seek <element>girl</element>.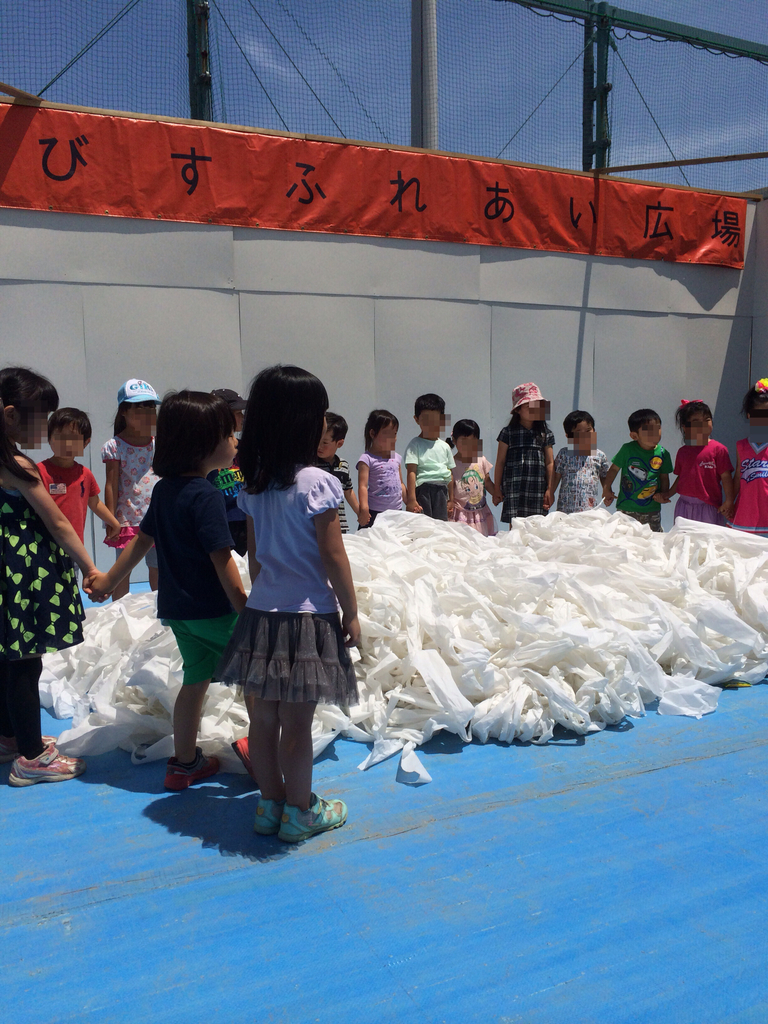
bbox(446, 420, 499, 540).
